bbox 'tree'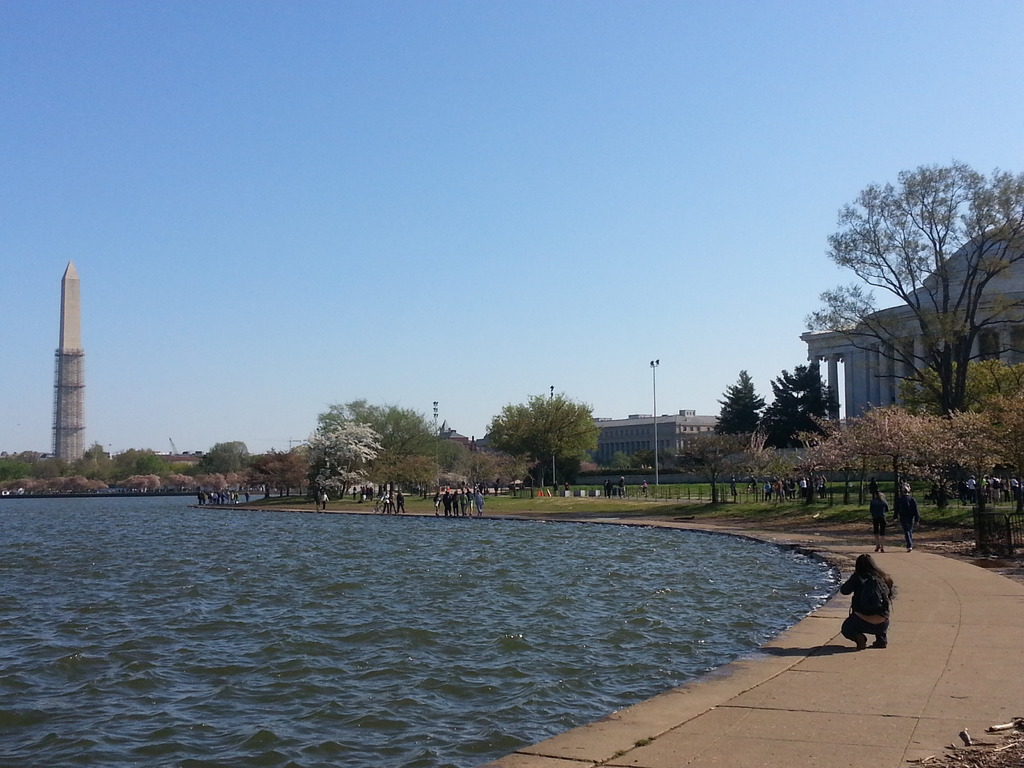
[x1=477, y1=449, x2=538, y2=493]
